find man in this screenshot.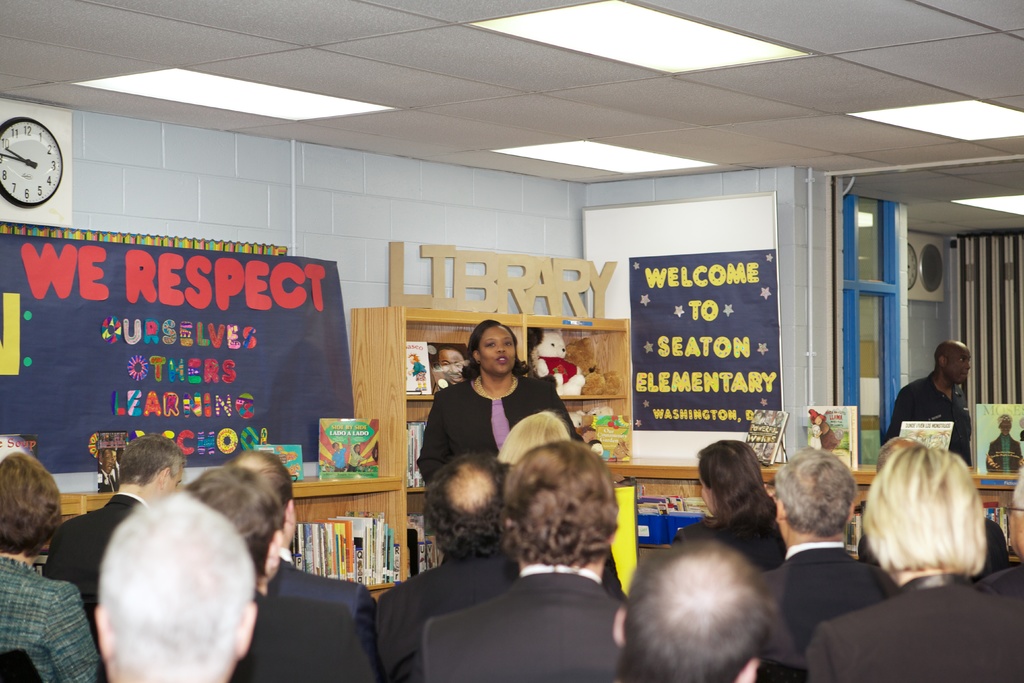
The bounding box for man is box=[42, 427, 190, 626].
